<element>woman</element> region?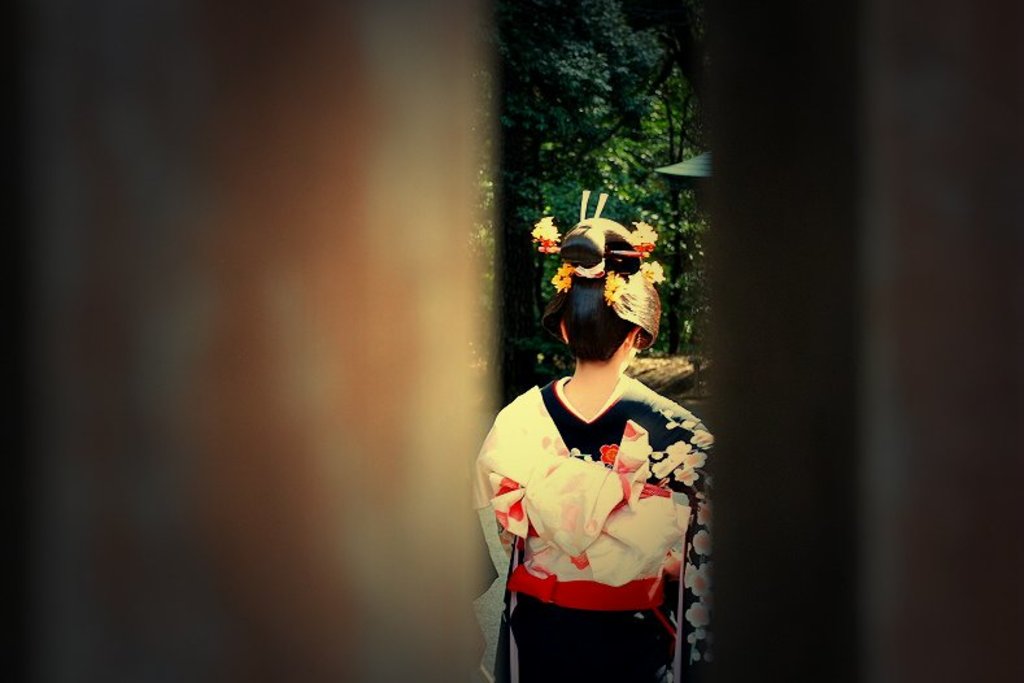
pyautogui.locateOnScreen(482, 205, 711, 682)
